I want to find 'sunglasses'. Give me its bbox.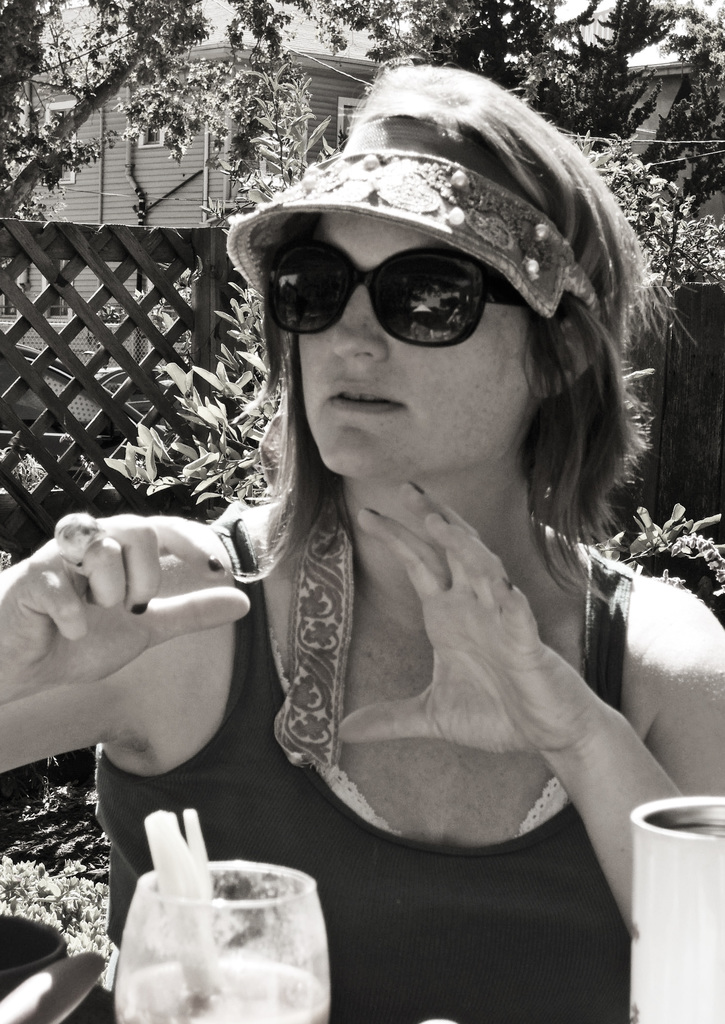
left=259, top=237, right=537, bottom=349.
